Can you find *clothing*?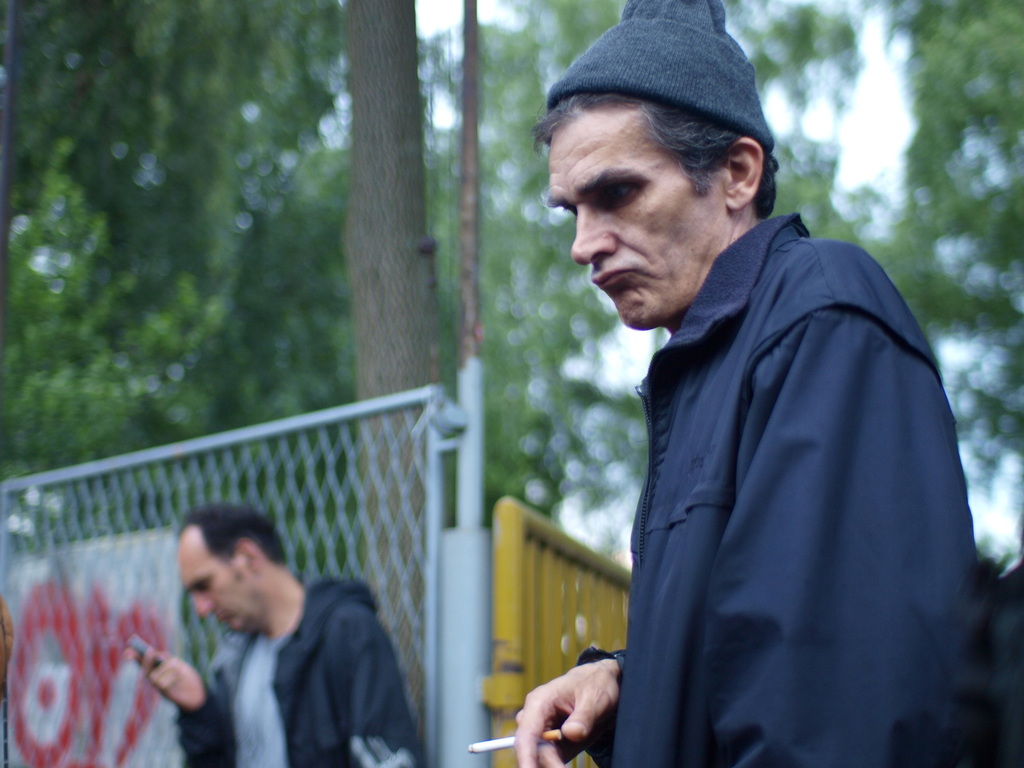
Yes, bounding box: 563, 184, 989, 758.
